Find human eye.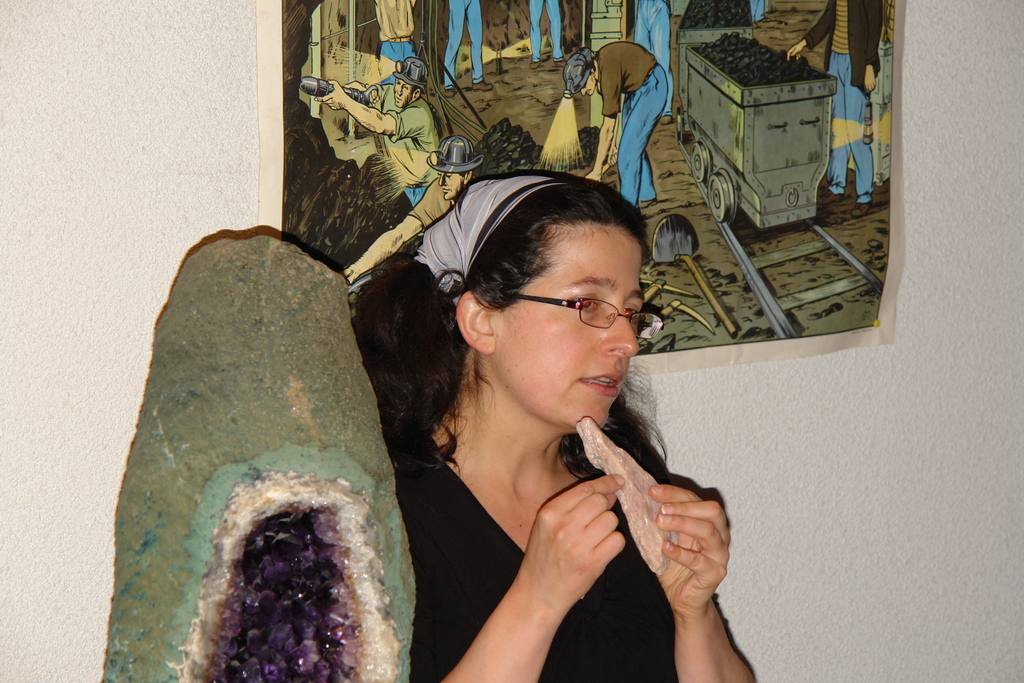
(x1=619, y1=304, x2=641, y2=329).
